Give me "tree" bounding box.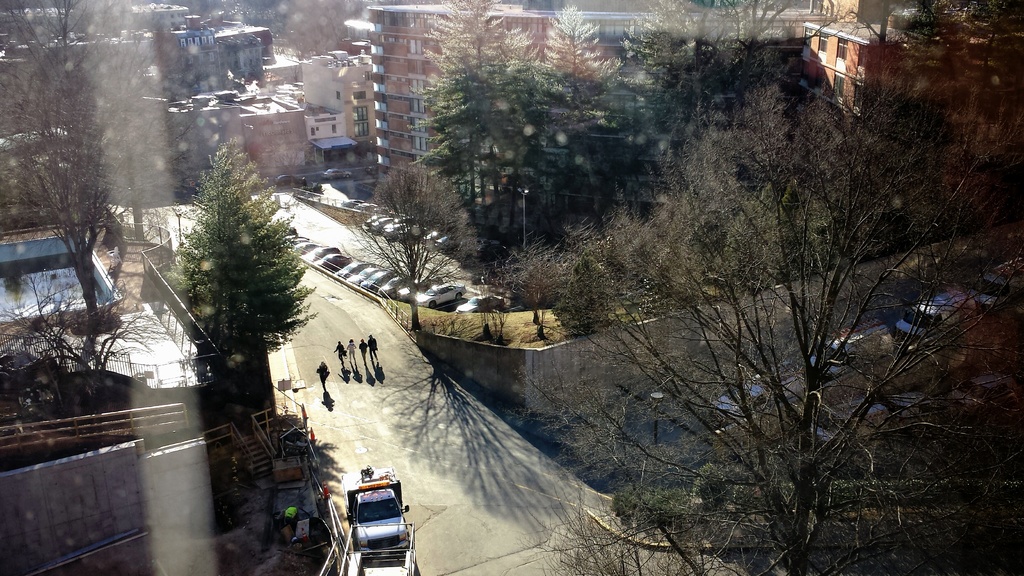
pyautogui.locateOnScreen(0, 266, 173, 413).
